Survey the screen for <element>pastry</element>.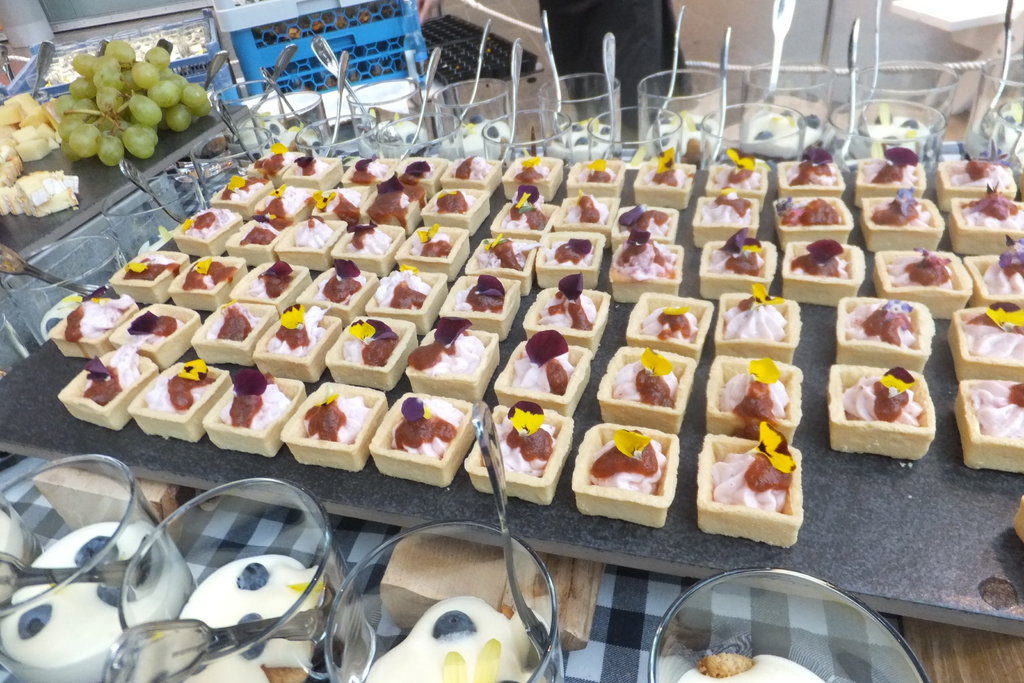
Survey found: [left=363, top=386, right=480, bottom=491].
